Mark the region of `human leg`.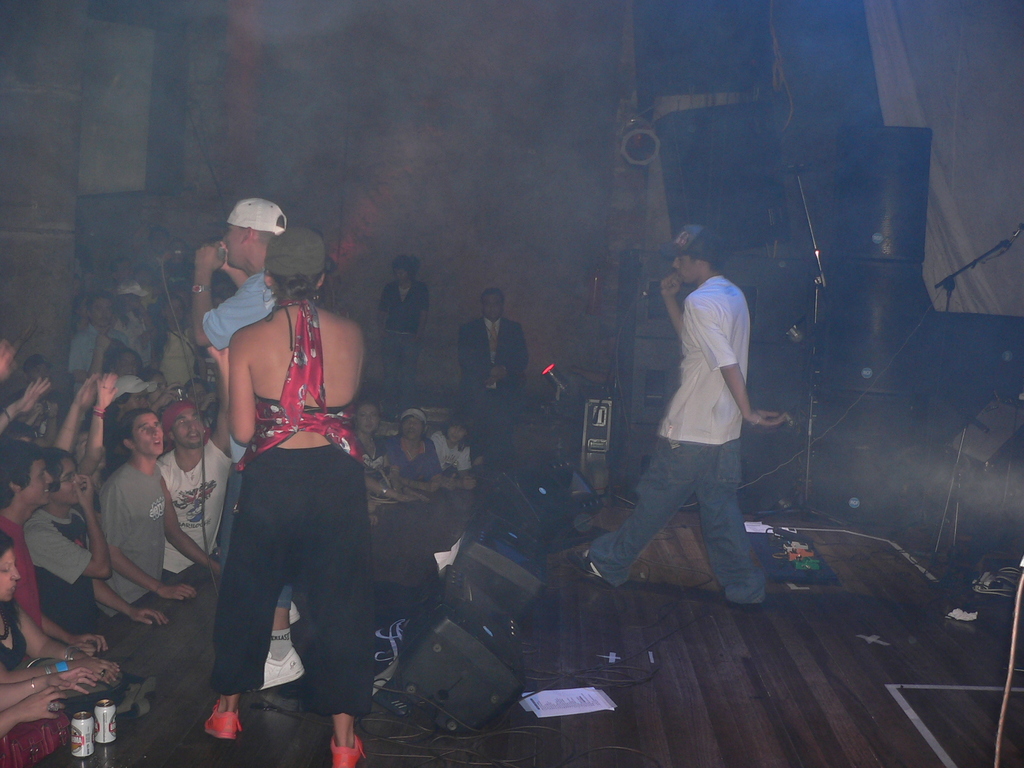
Region: (566, 437, 702, 581).
